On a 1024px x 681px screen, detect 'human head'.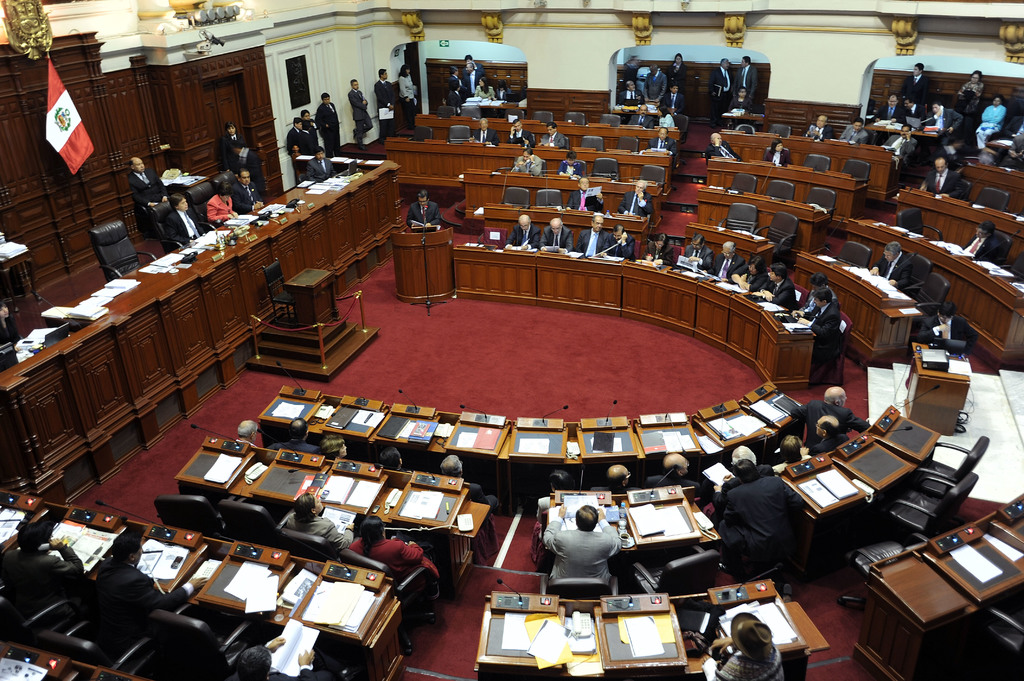
region(912, 63, 924, 77).
